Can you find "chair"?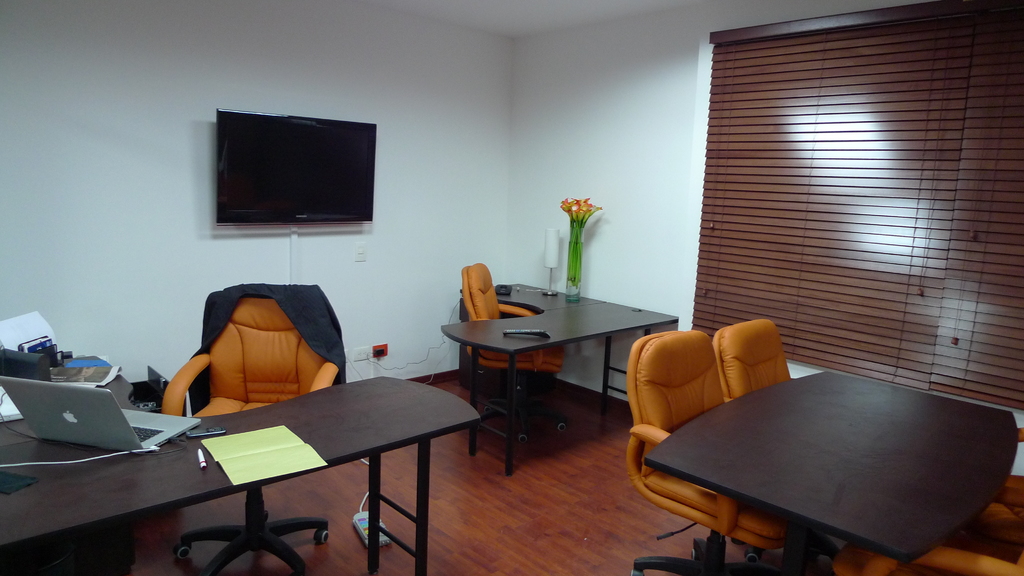
Yes, bounding box: 456:264:565:443.
